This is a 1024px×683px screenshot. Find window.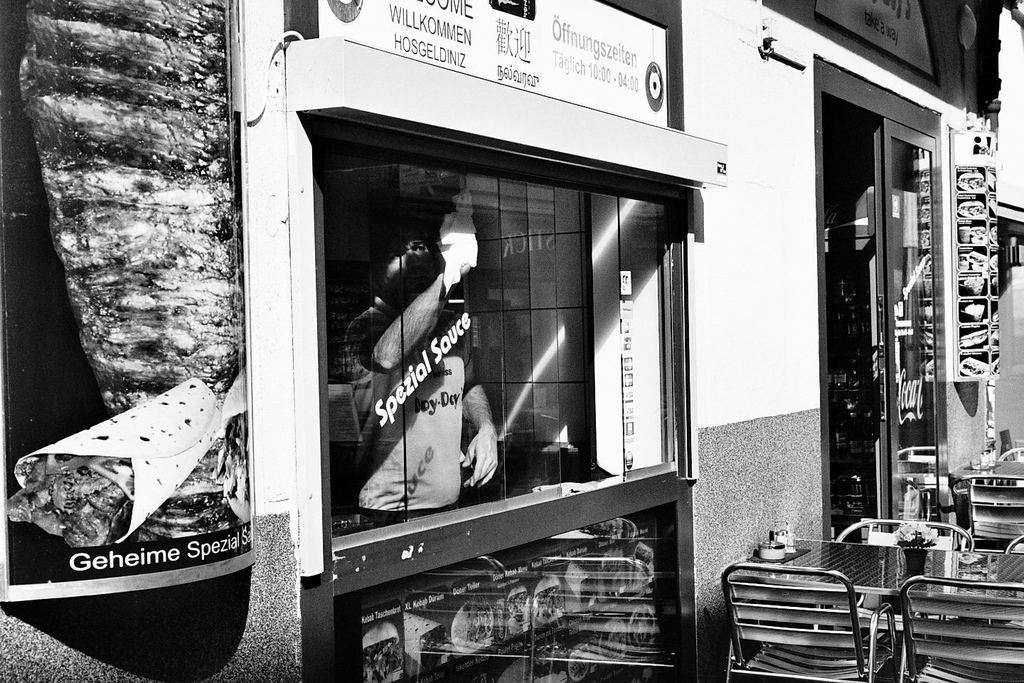
Bounding box: Rect(311, 109, 679, 566).
